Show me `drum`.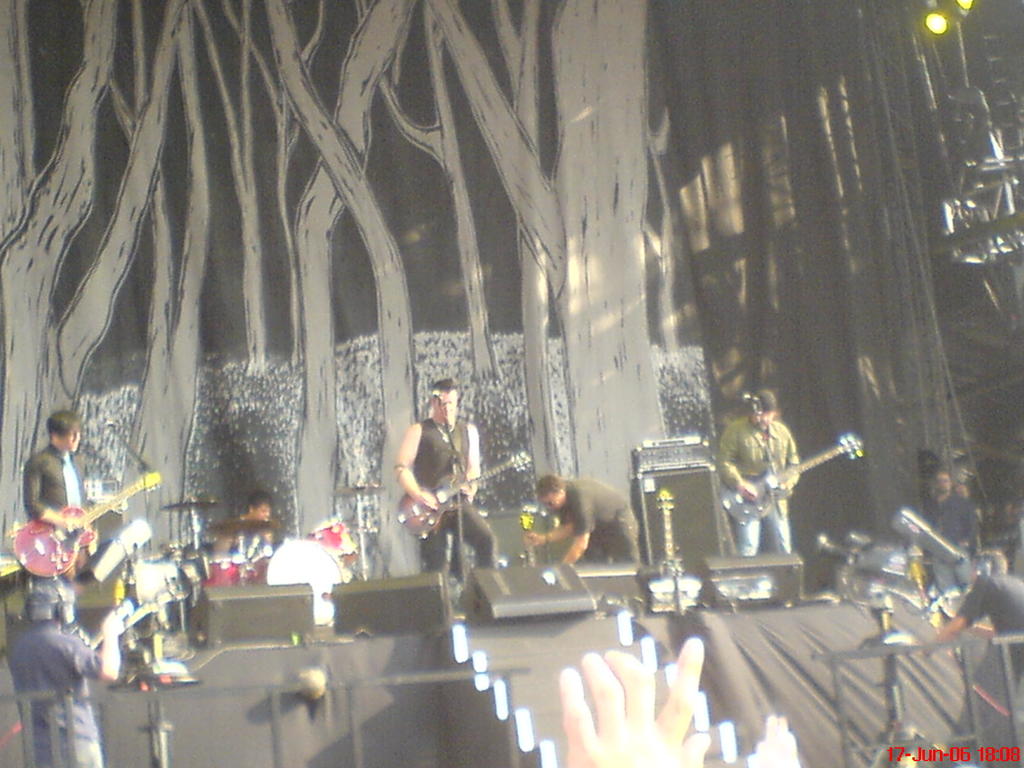
`drum` is here: x1=303, y1=516, x2=361, y2=562.
